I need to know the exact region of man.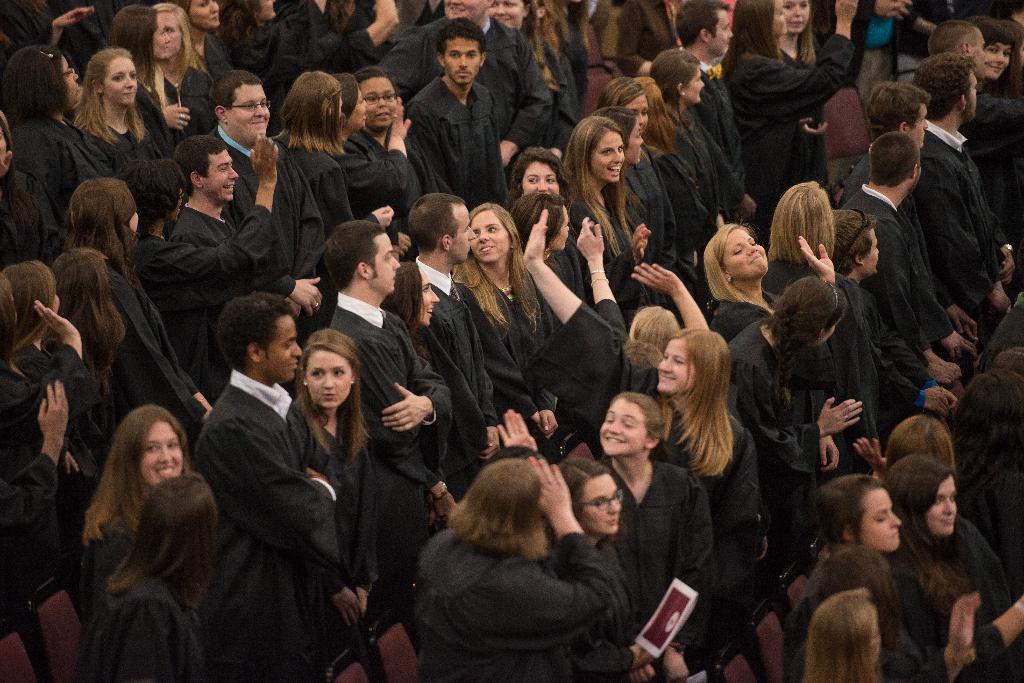
Region: [left=926, top=20, right=1012, bottom=218].
